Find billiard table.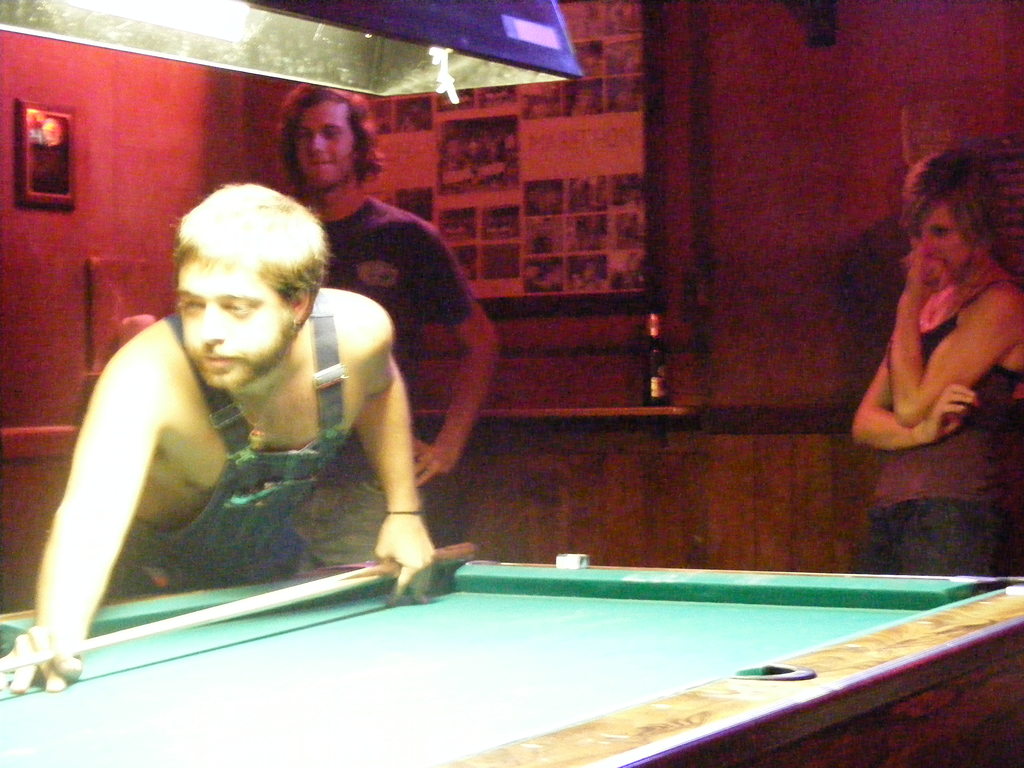
(left=0, top=556, right=1023, bottom=767).
